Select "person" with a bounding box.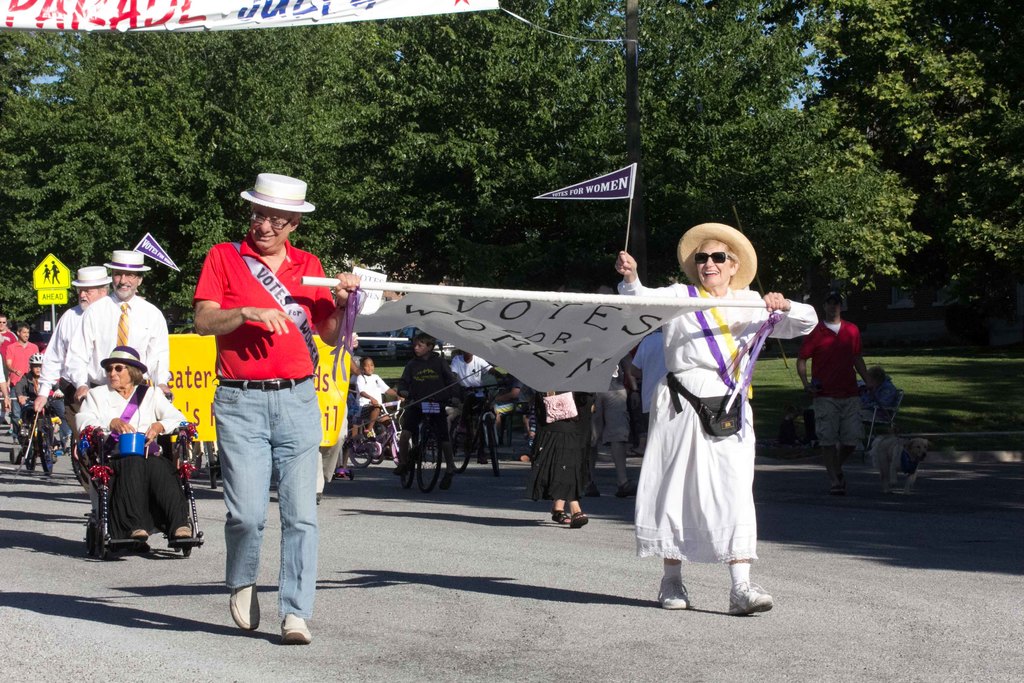
bbox(60, 250, 168, 407).
